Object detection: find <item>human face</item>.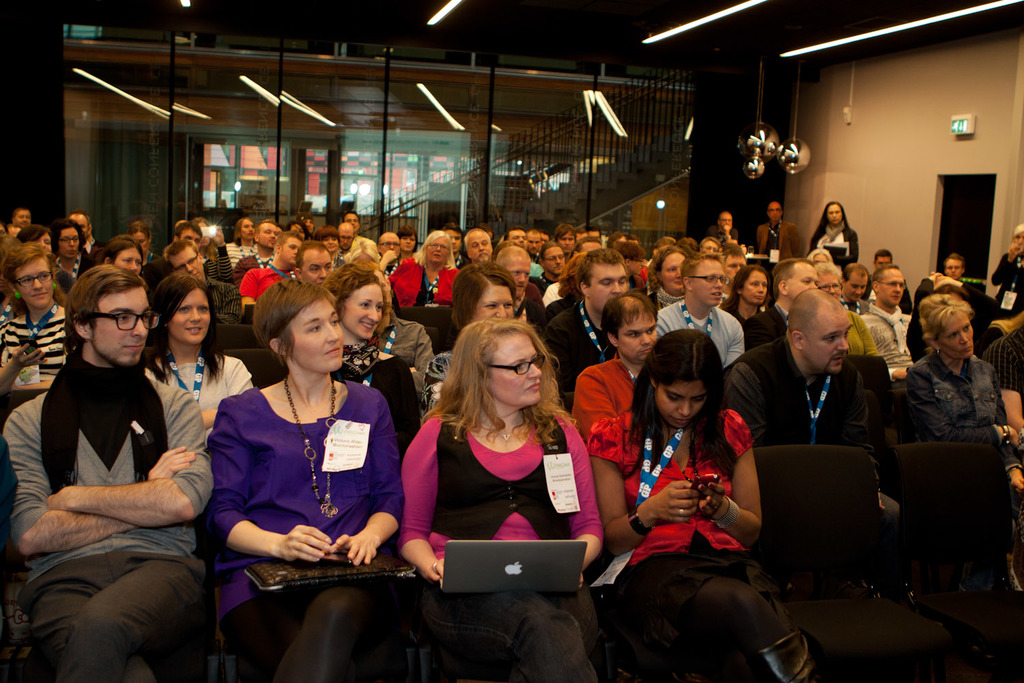
741,270,767,305.
